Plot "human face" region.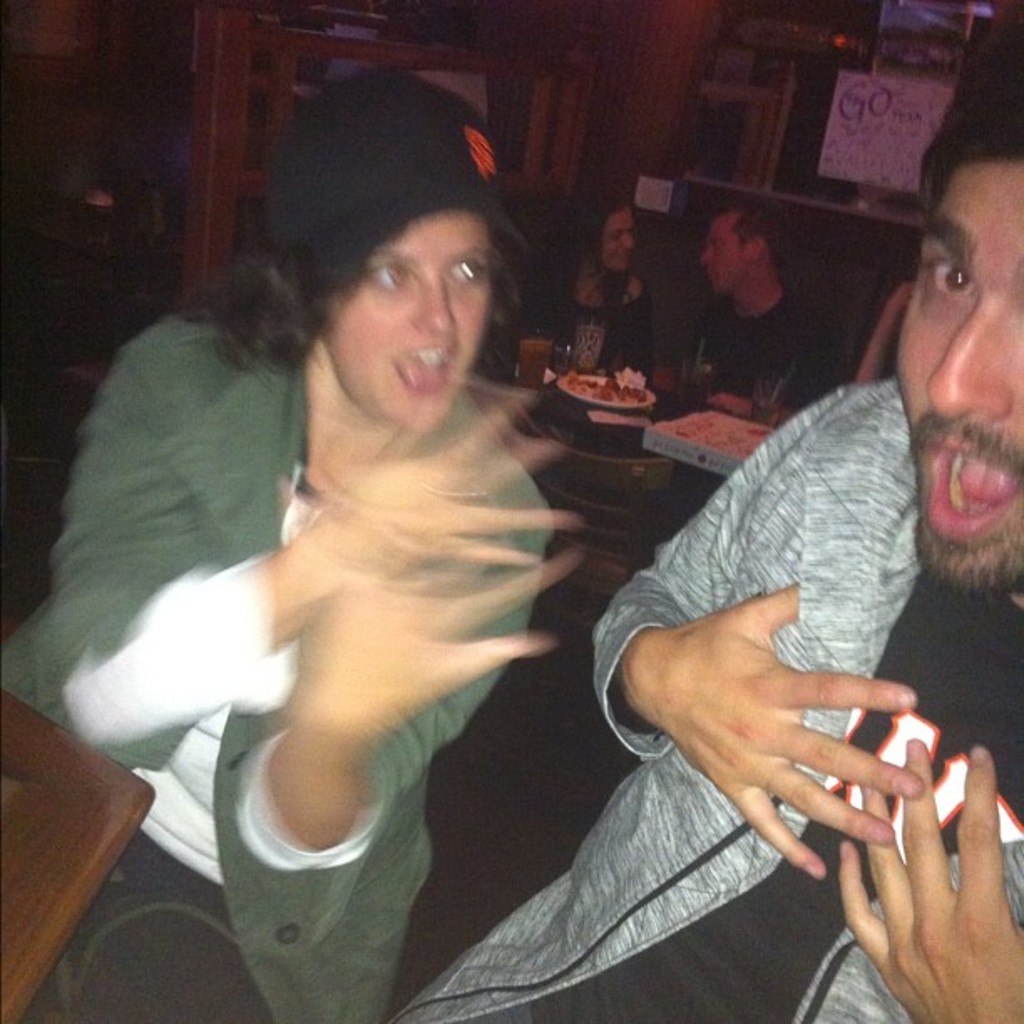
Plotted at [699, 219, 751, 293].
